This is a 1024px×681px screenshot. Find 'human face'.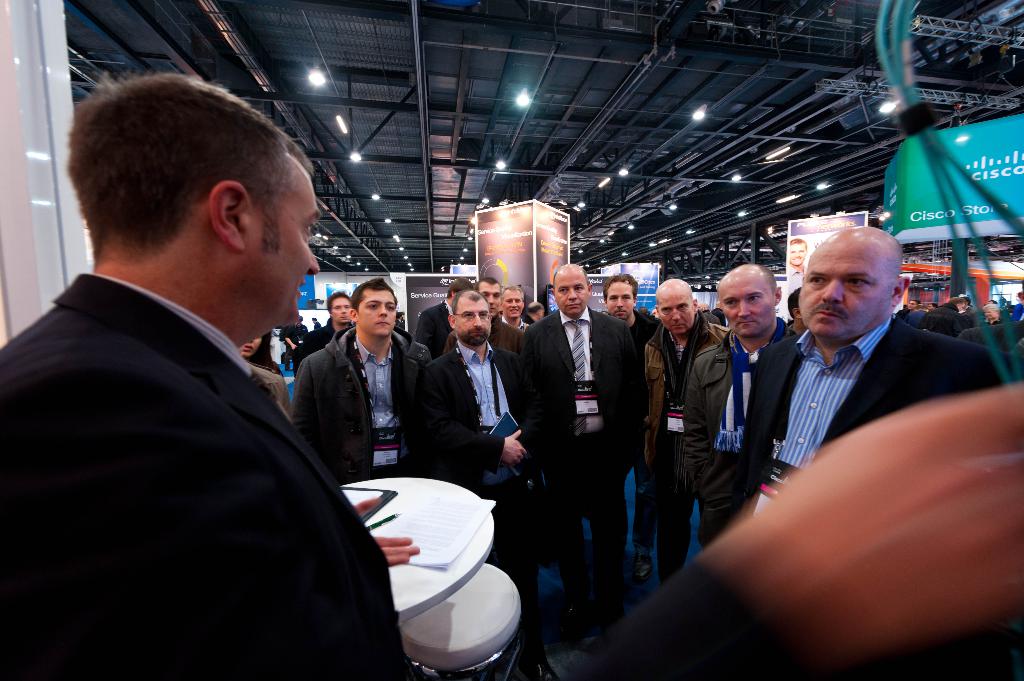
Bounding box: select_region(360, 287, 396, 338).
